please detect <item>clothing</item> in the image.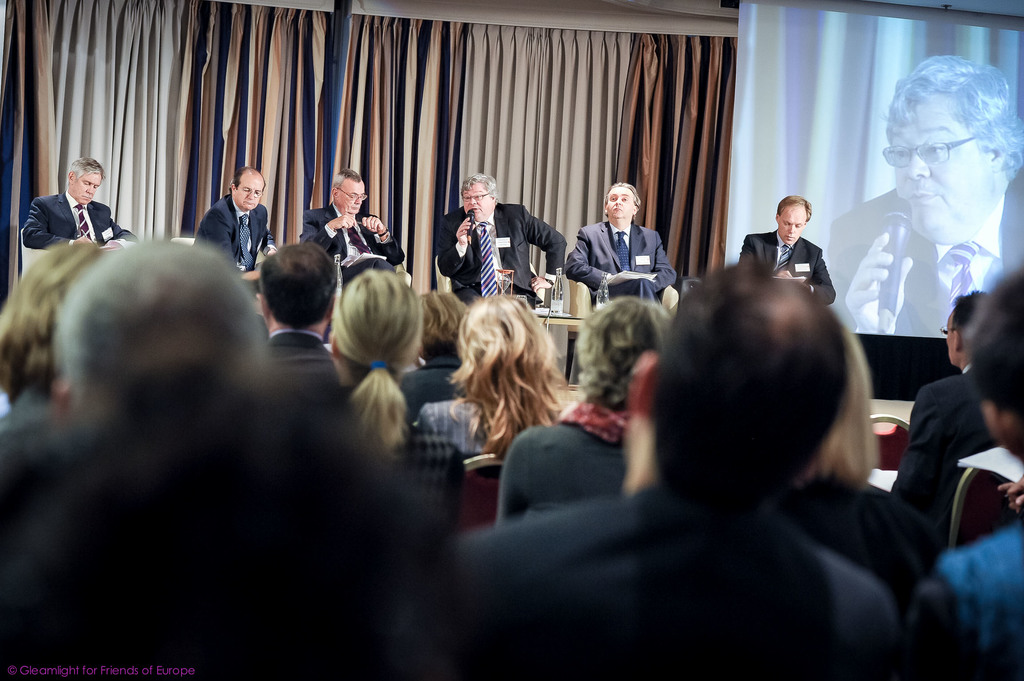
495/402/626/527.
